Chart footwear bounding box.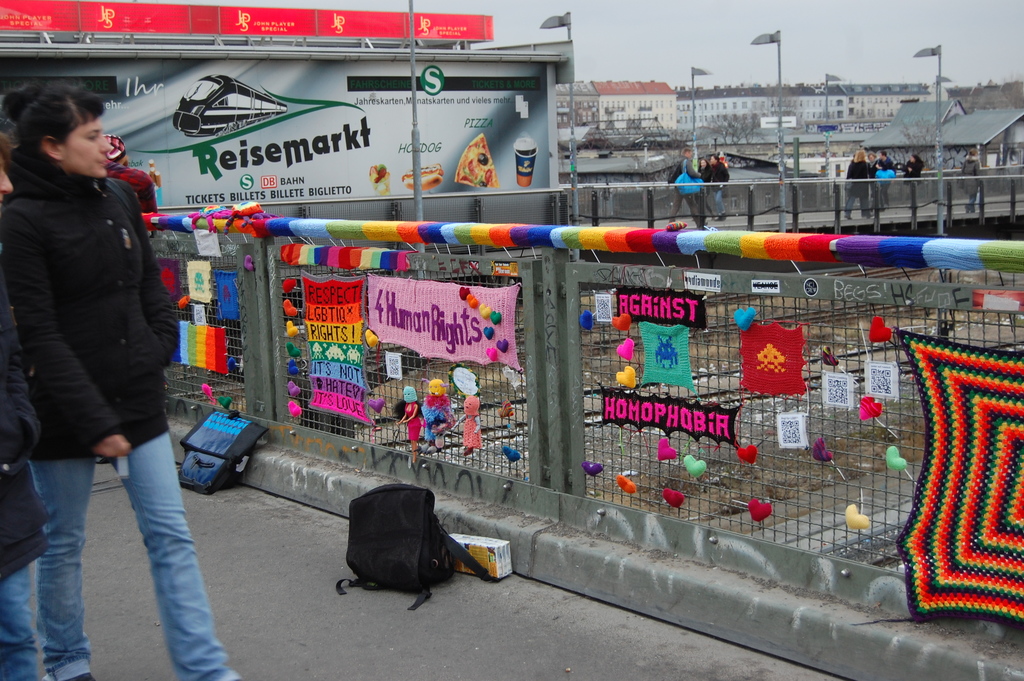
Charted: (x1=714, y1=211, x2=725, y2=225).
